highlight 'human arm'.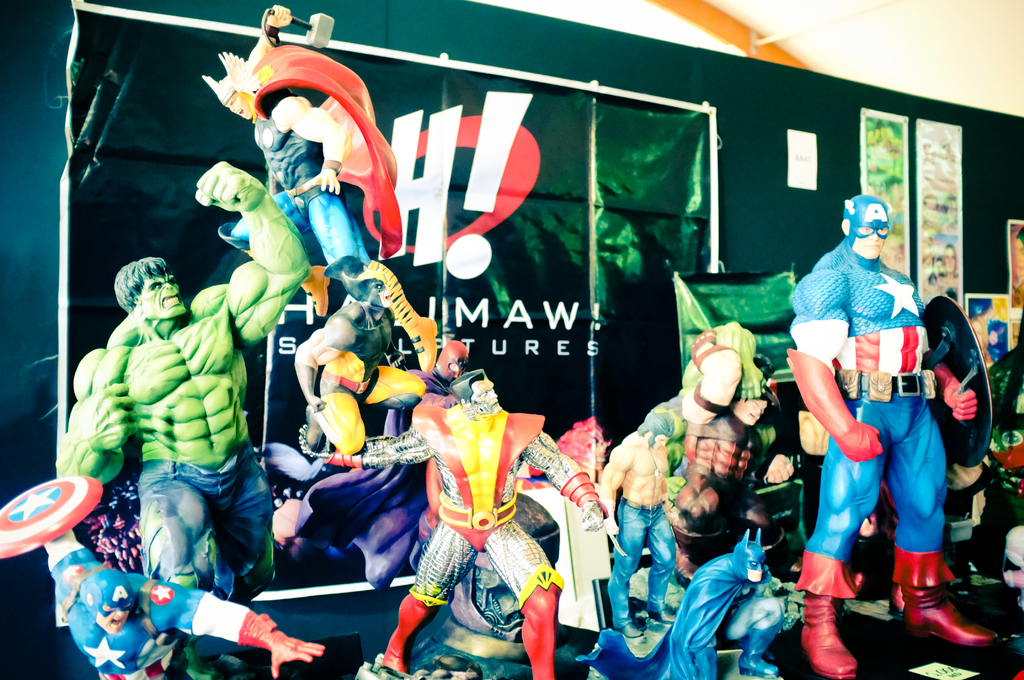
Highlighted region: 288/312/359/413.
